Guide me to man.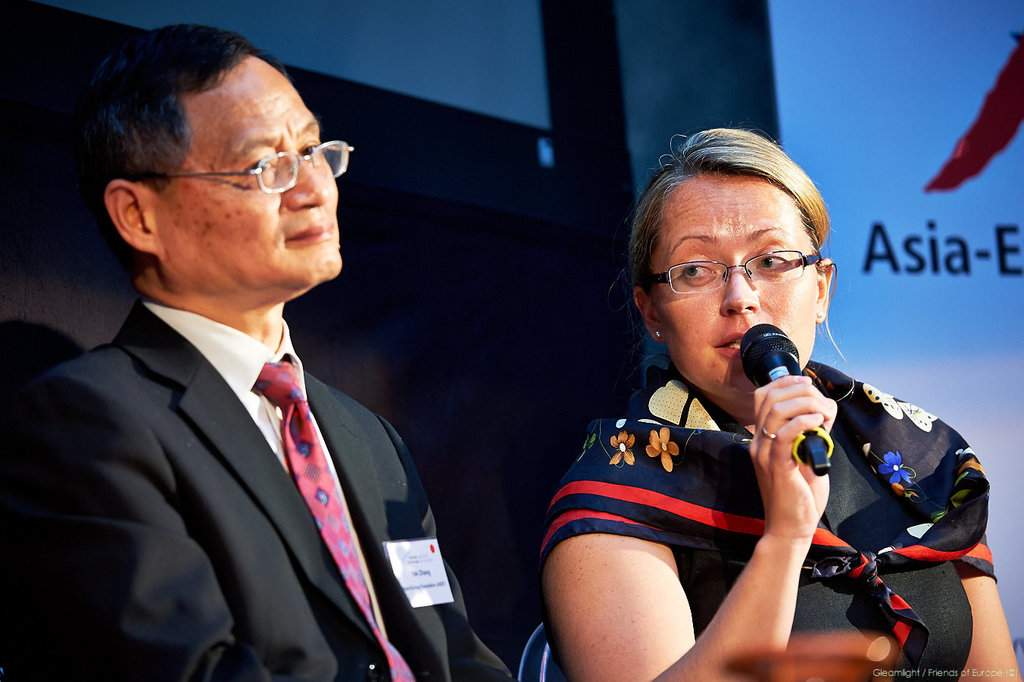
Guidance: {"left": 20, "top": 42, "right": 488, "bottom": 676}.
